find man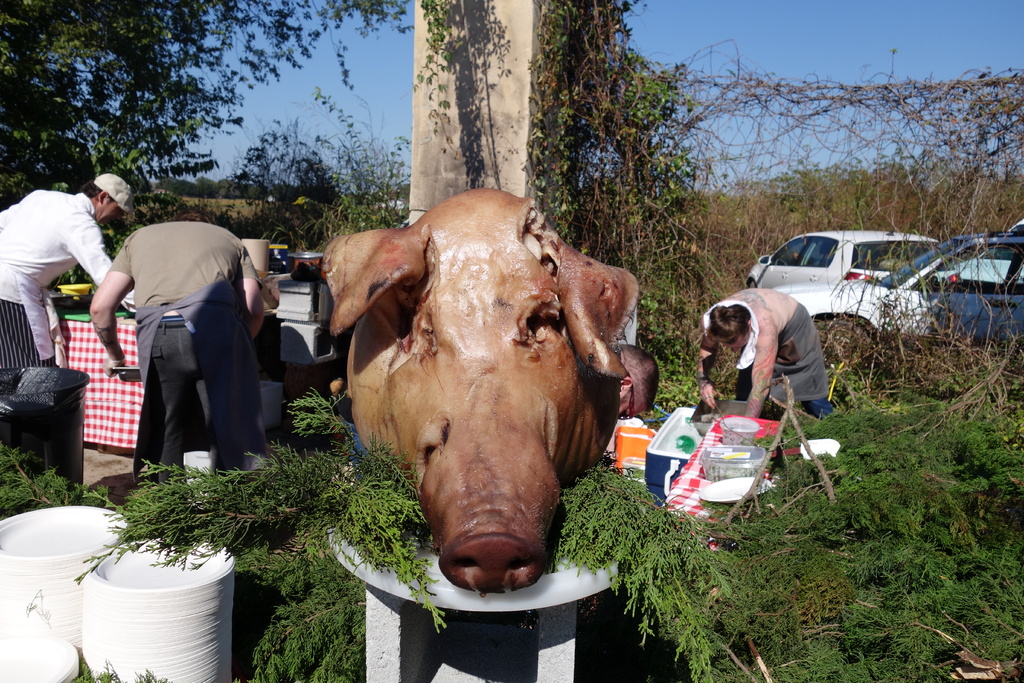
<bbox>1, 162, 118, 365</bbox>
